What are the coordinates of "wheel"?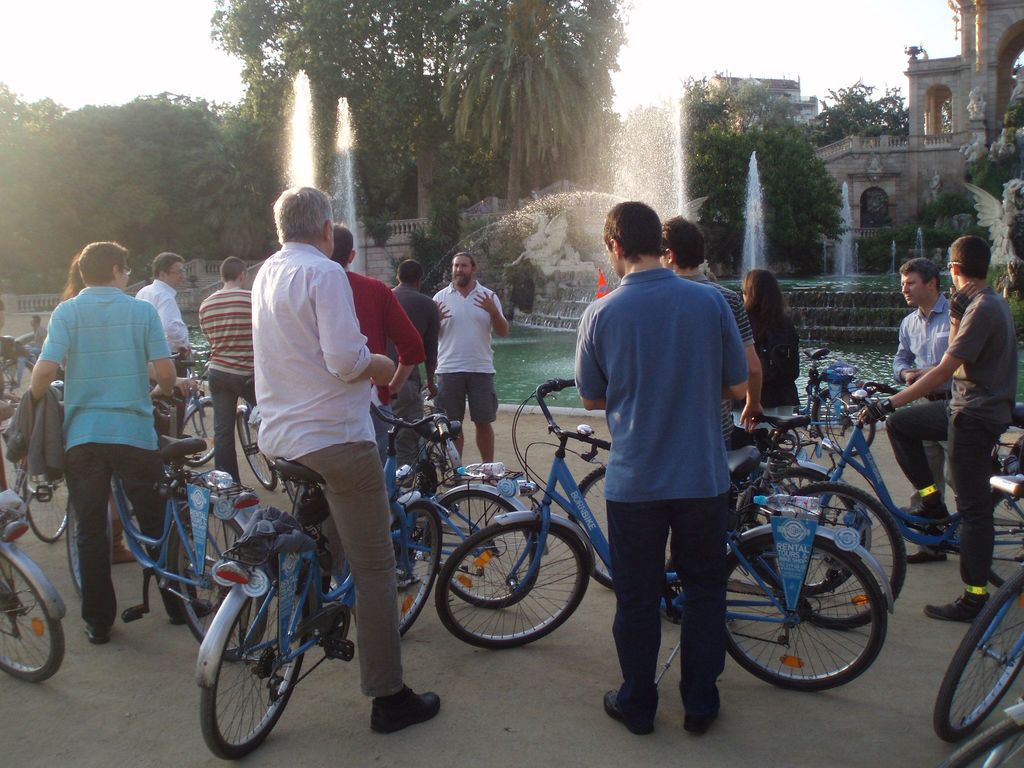
932:710:1023:767.
